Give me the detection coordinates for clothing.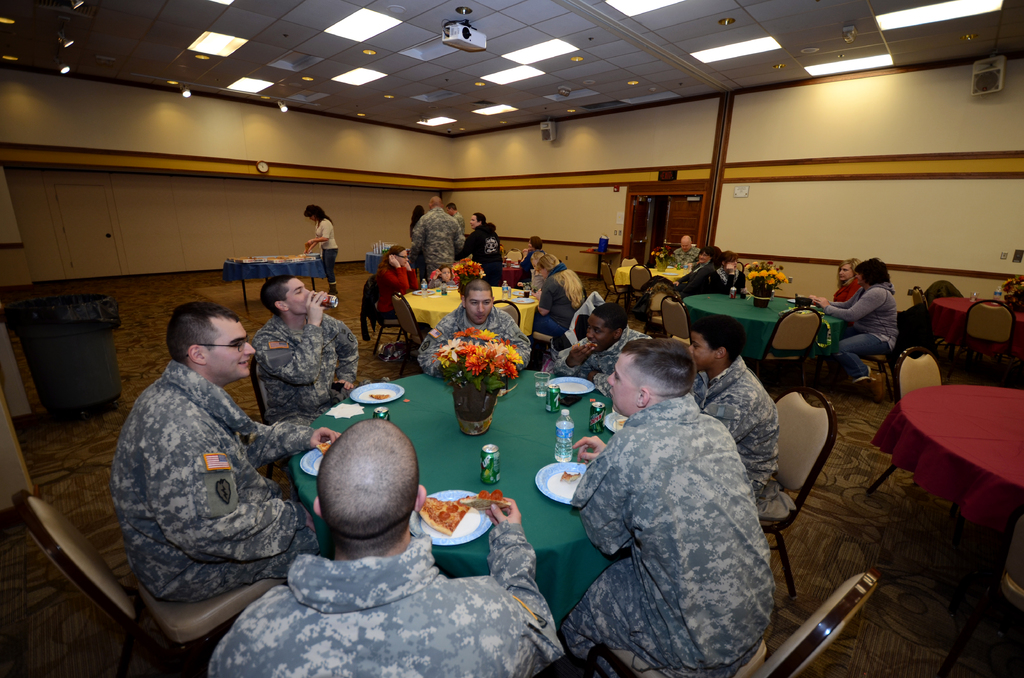
708 266 746 299.
